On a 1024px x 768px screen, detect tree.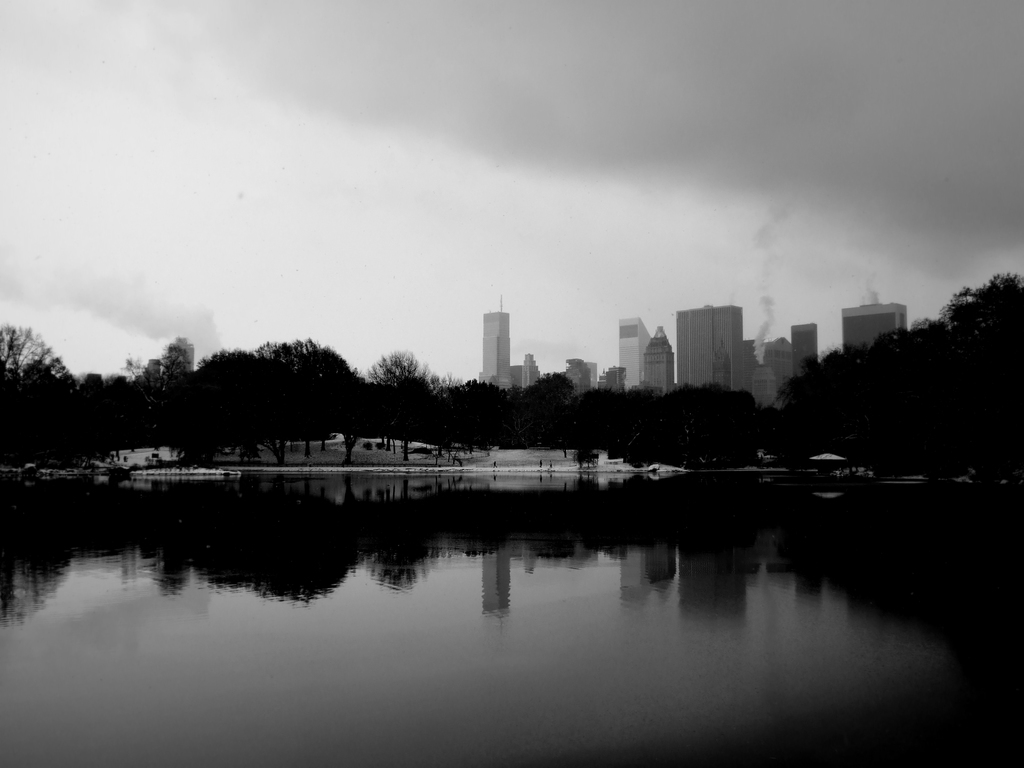
pyautogui.locateOnScreen(505, 369, 586, 484).
